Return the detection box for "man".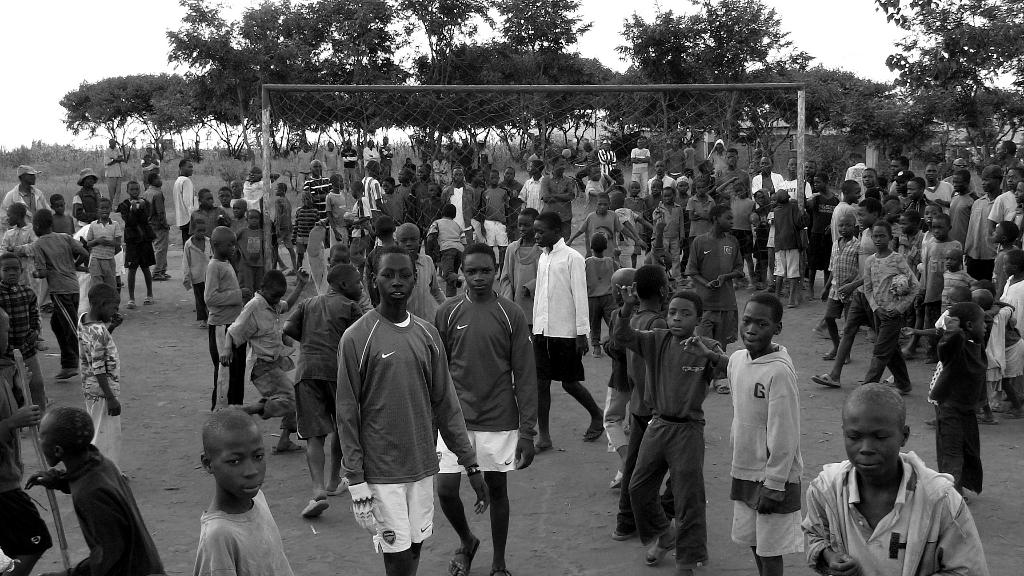
[left=394, top=164, right=415, bottom=205].
